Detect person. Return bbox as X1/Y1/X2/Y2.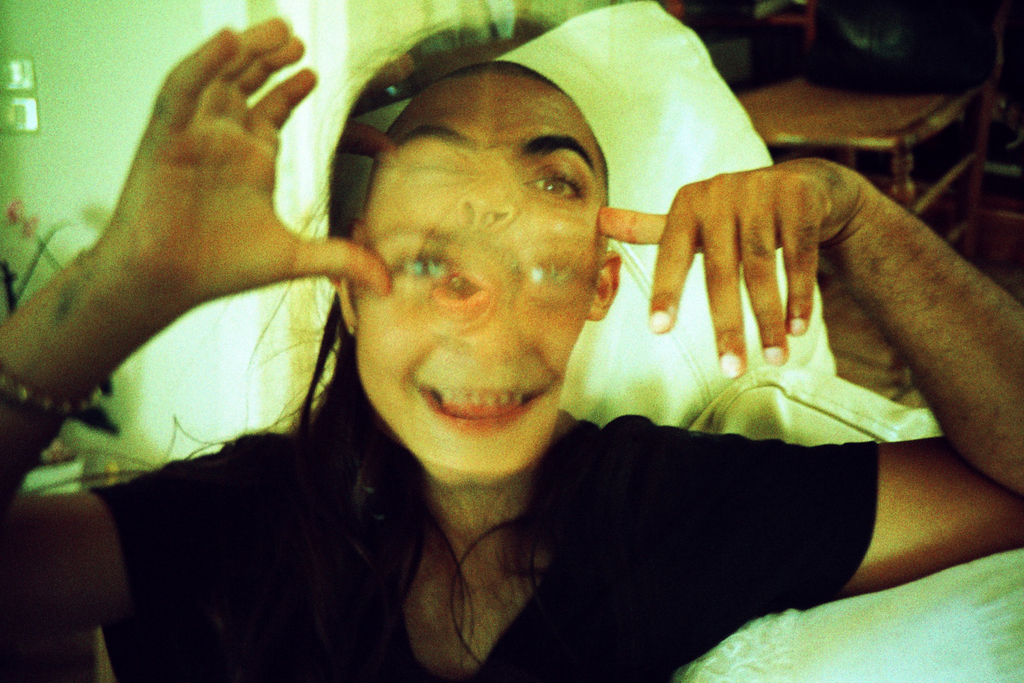
0/66/1023/682.
